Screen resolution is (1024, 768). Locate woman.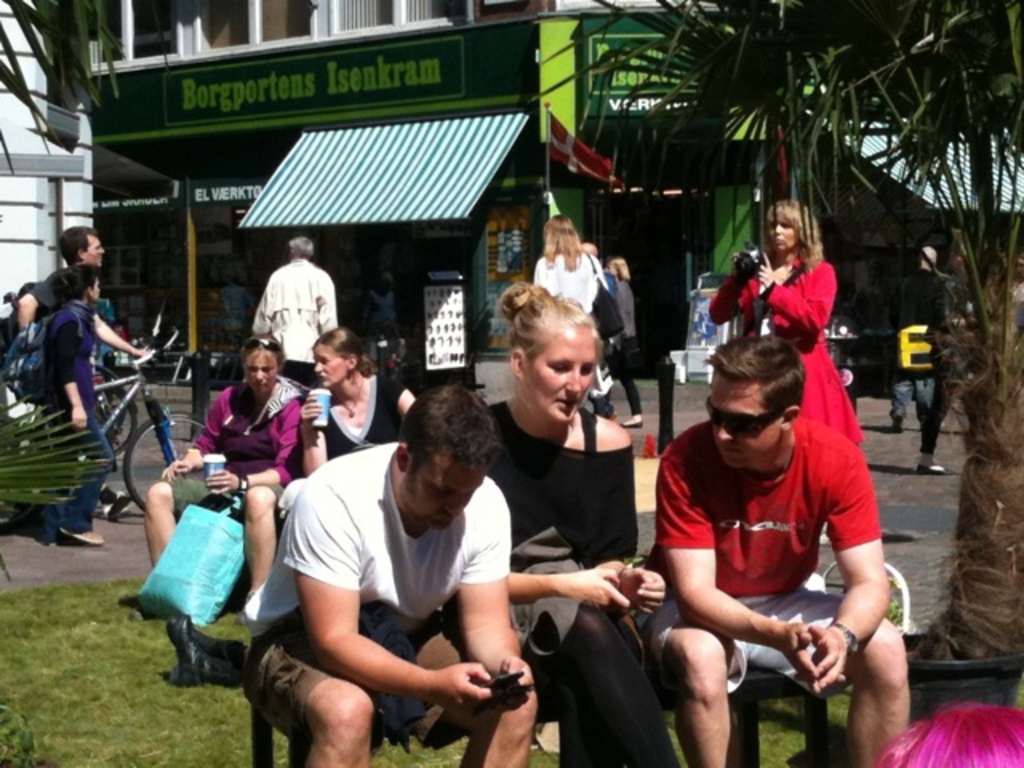
<region>539, 214, 618, 403</region>.
